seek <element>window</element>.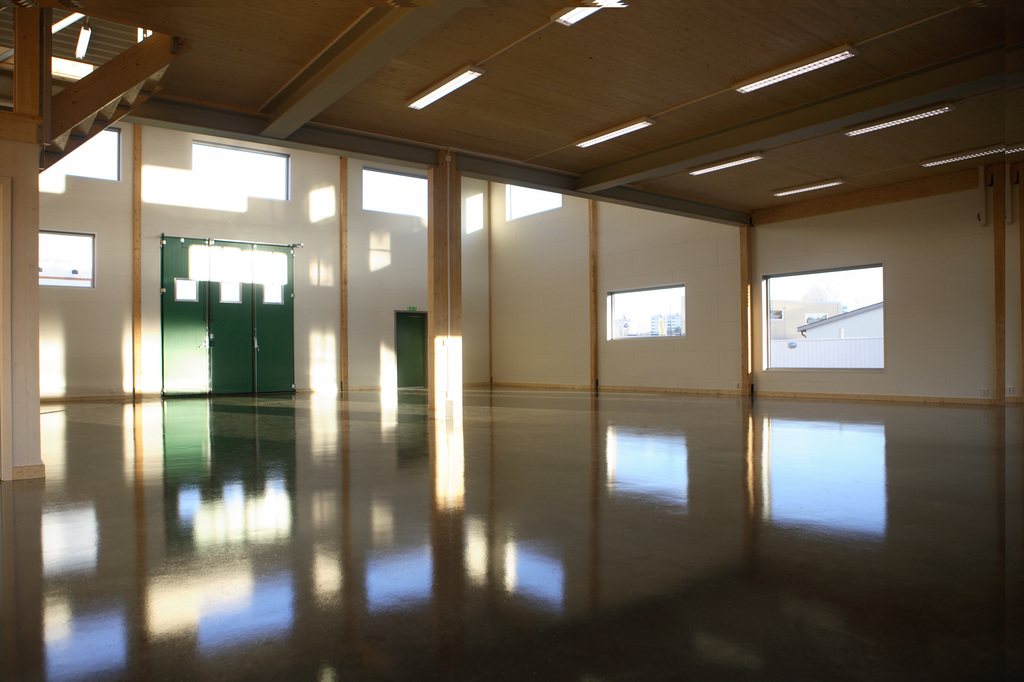
{"x1": 607, "y1": 289, "x2": 689, "y2": 341}.
